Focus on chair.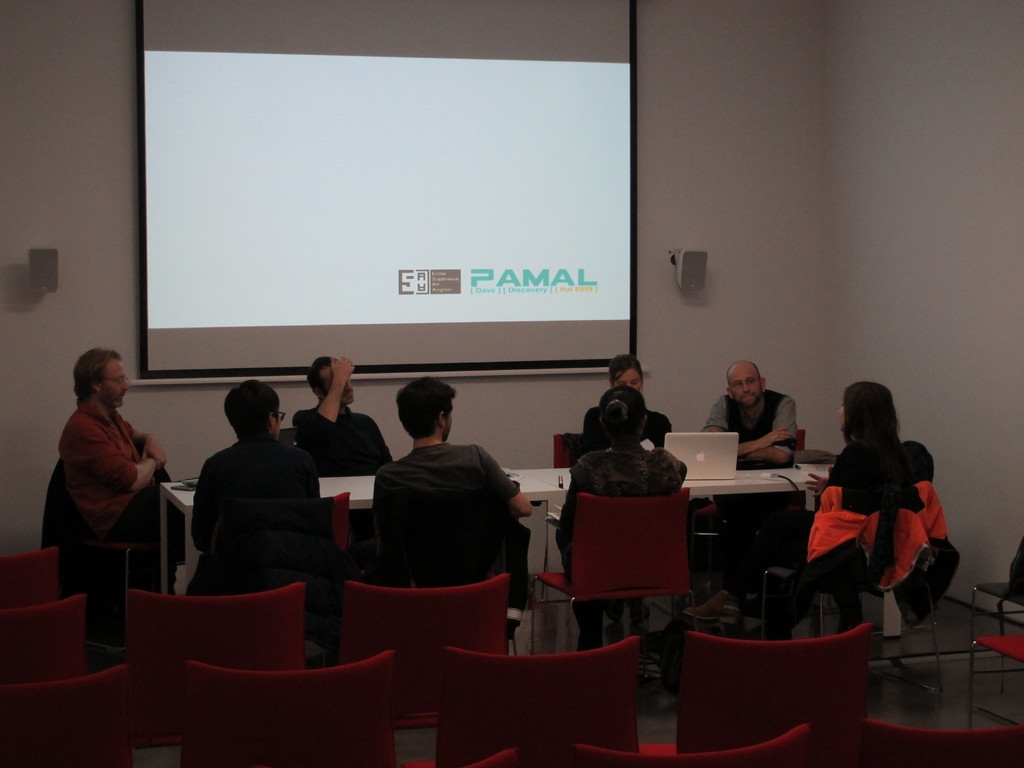
Focused at 278/424/303/452.
